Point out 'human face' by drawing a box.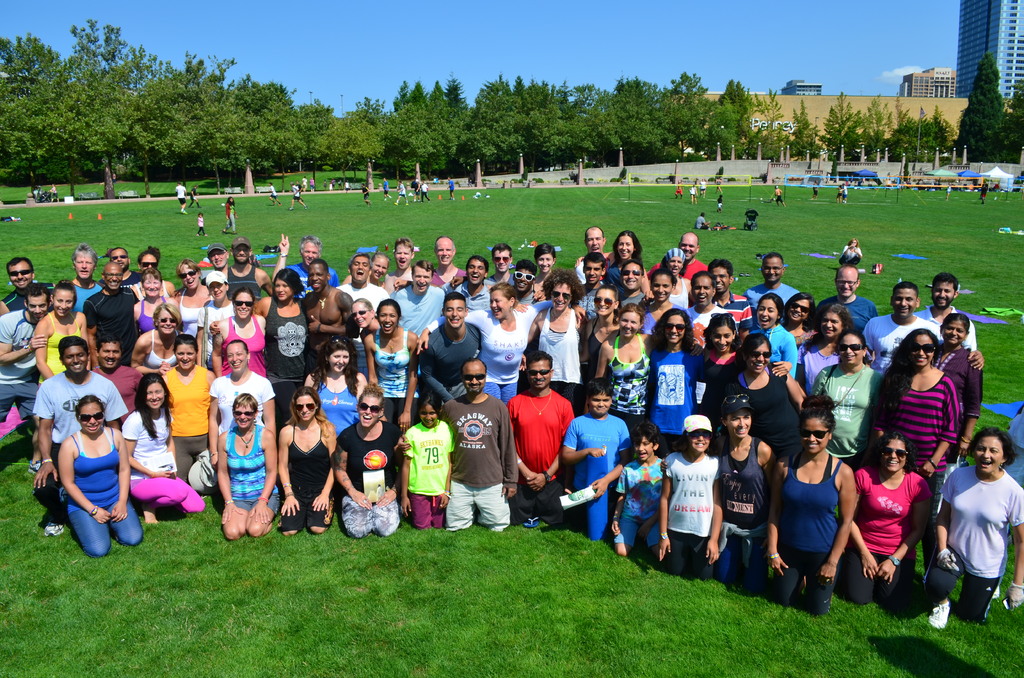
bbox(236, 400, 253, 430).
